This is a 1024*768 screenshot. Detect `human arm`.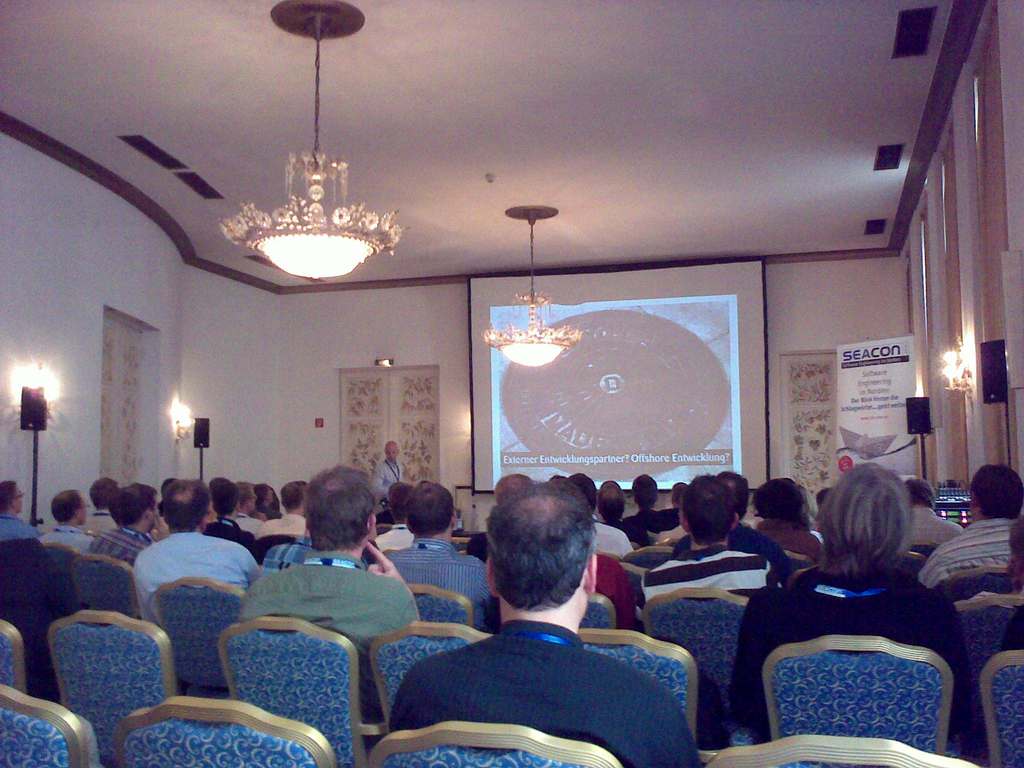
148, 511, 172, 542.
